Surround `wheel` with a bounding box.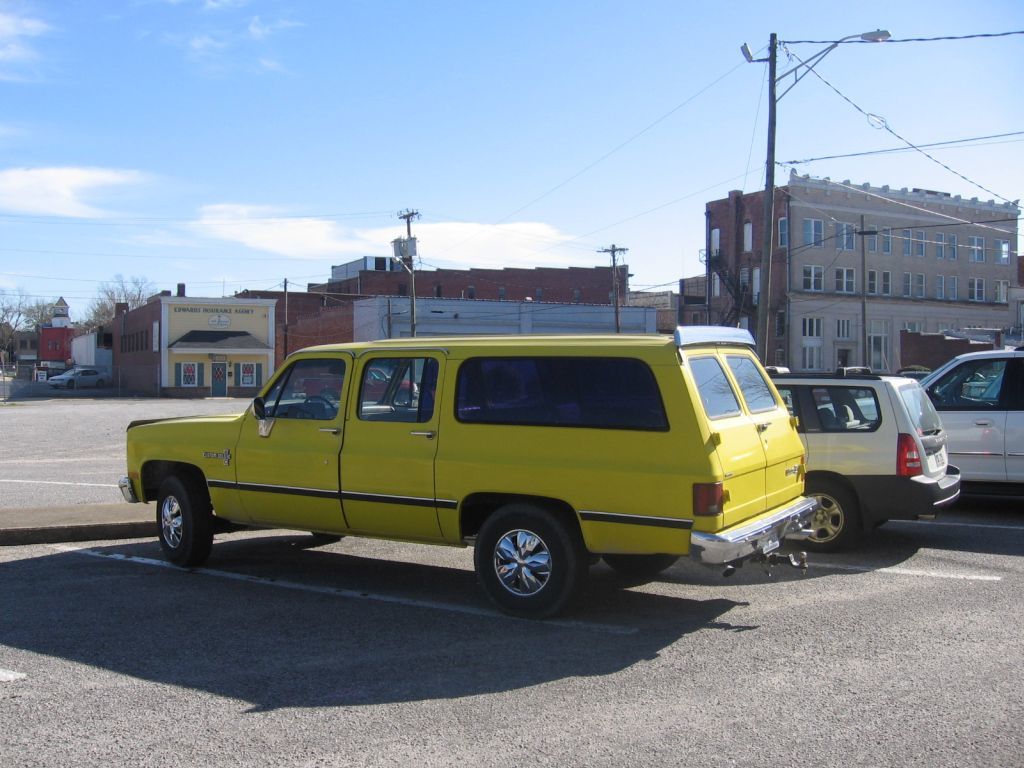
pyautogui.locateOnScreen(393, 391, 412, 404).
